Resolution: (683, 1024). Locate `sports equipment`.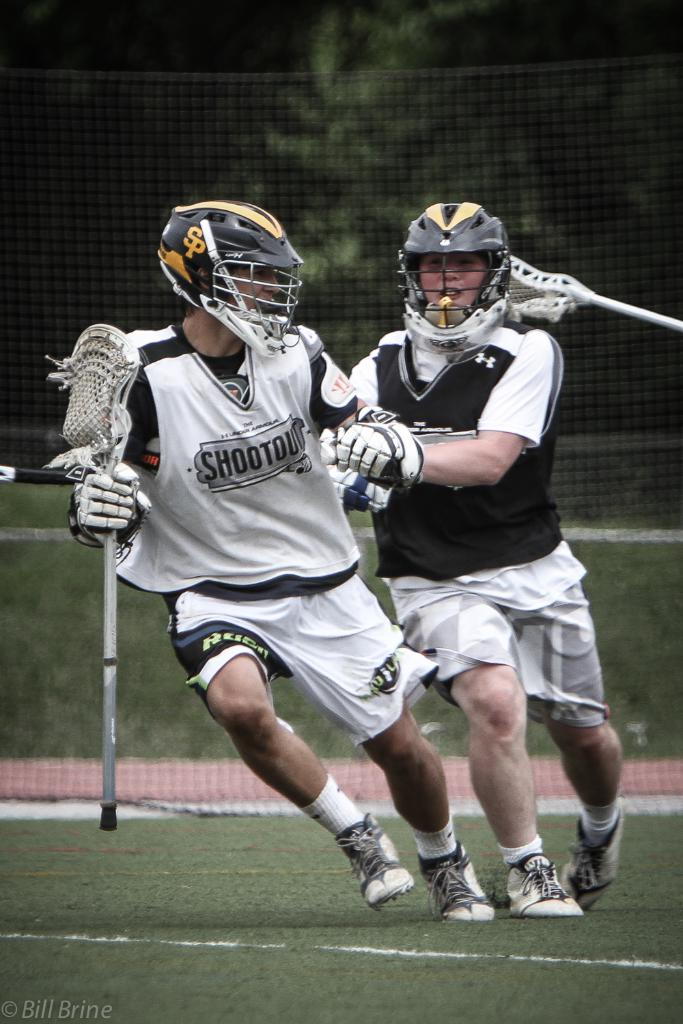
[388, 196, 518, 354].
